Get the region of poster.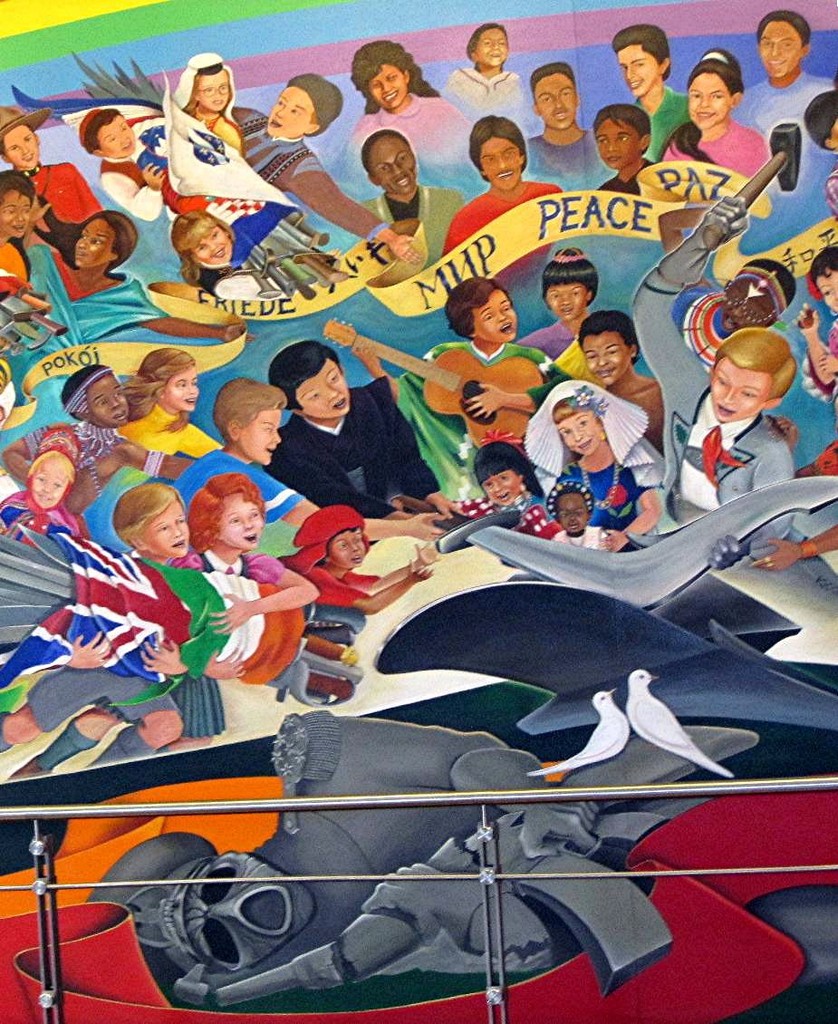
rect(0, 1, 837, 1023).
